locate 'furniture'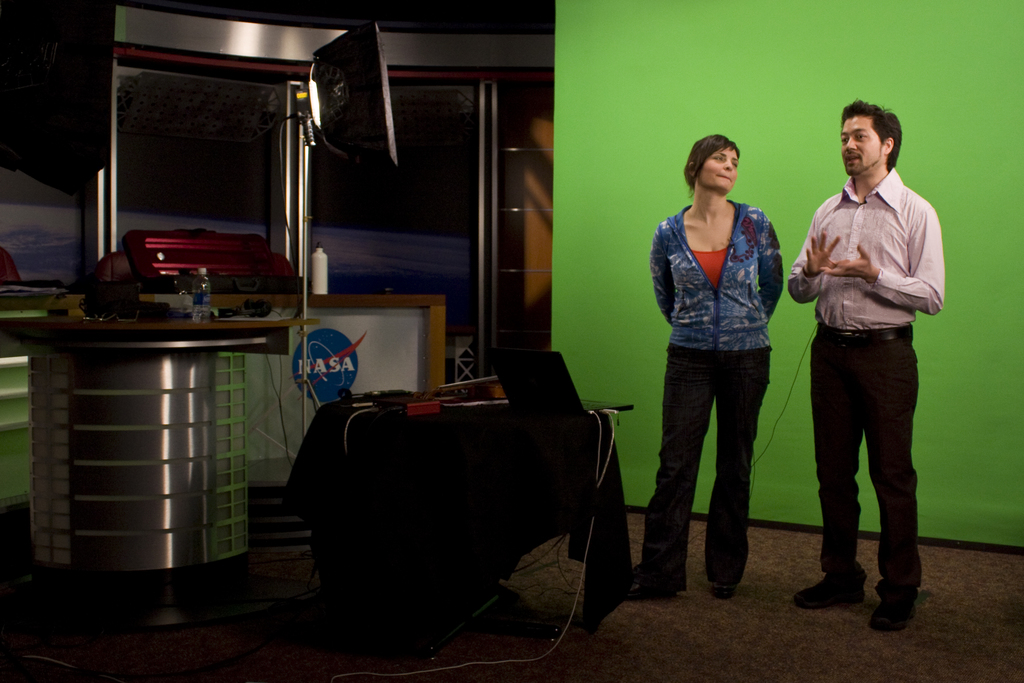
locate(320, 388, 636, 664)
